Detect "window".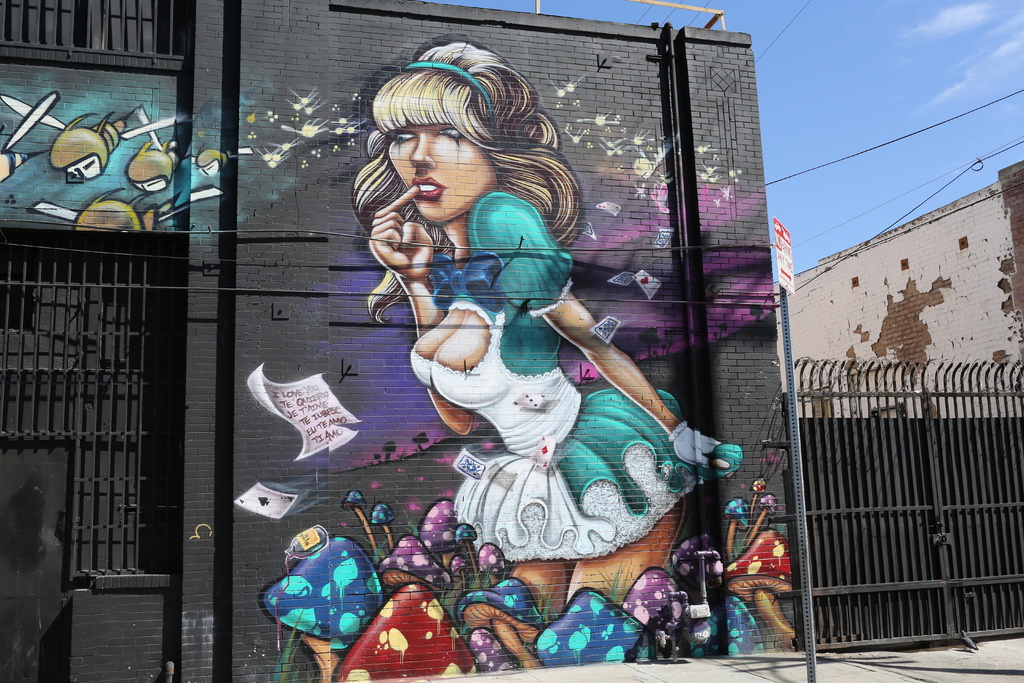
Detected at pyautogui.locateOnScreen(0, 0, 184, 69).
